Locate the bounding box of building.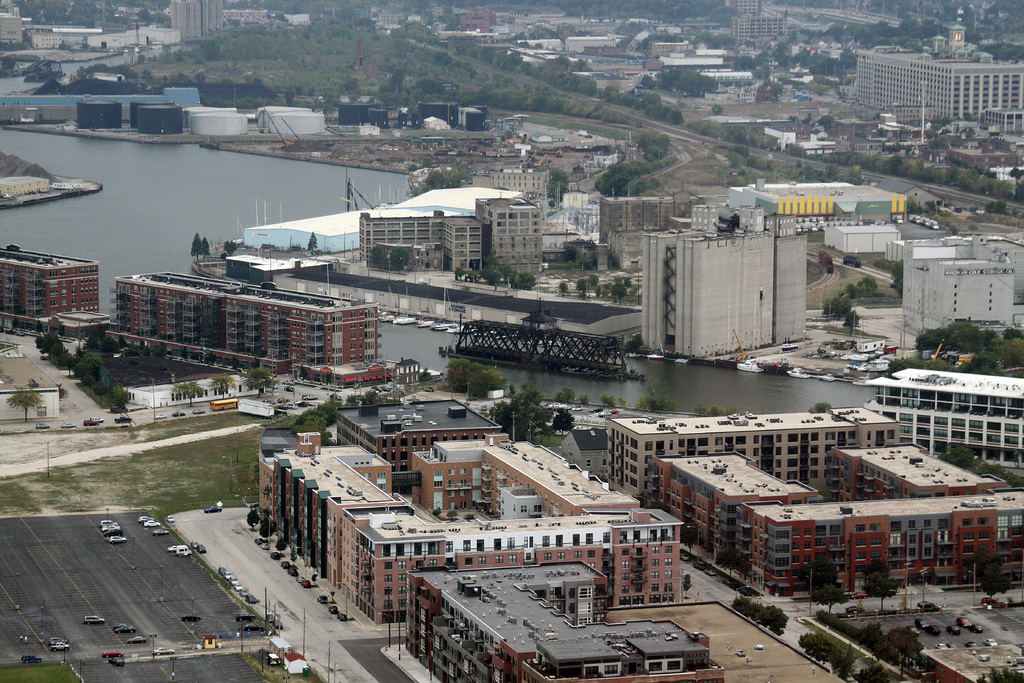
Bounding box: region(690, 204, 762, 235).
